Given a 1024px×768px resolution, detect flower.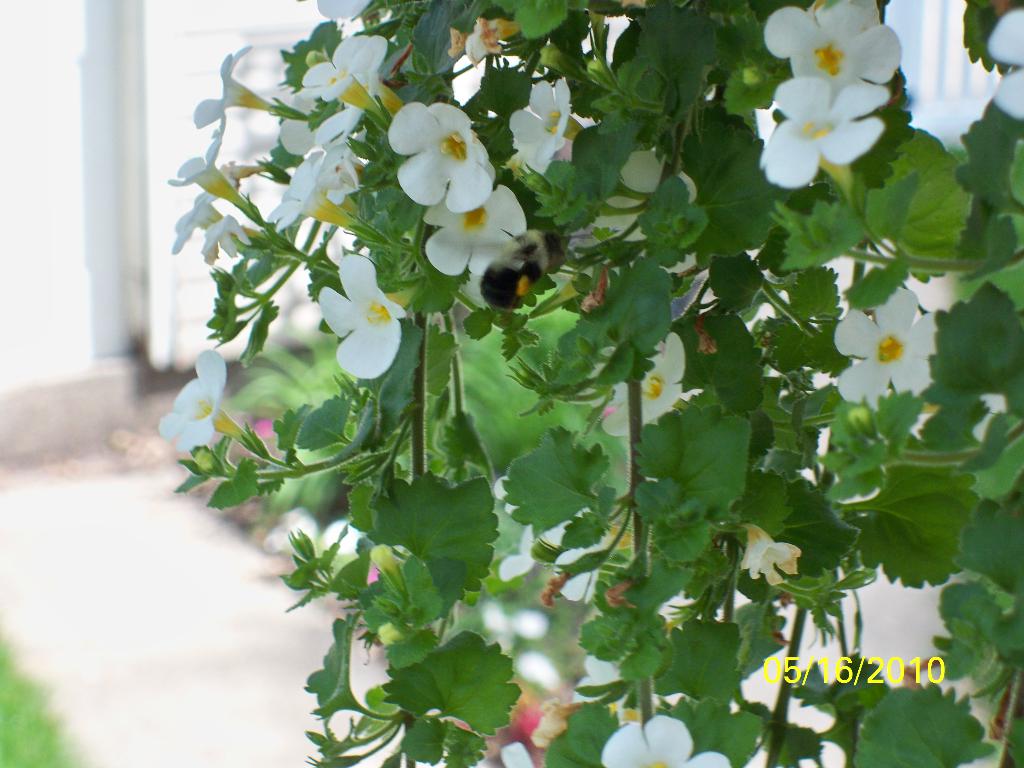
<region>759, 0, 906, 106</region>.
